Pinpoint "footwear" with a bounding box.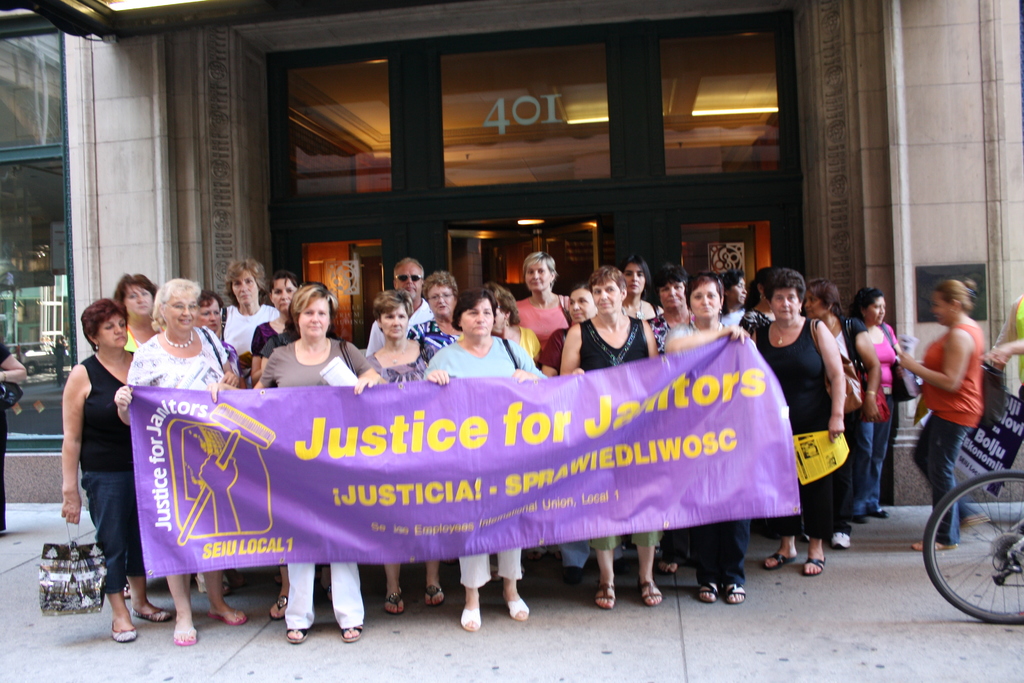
[left=269, top=595, right=290, bottom=620].
